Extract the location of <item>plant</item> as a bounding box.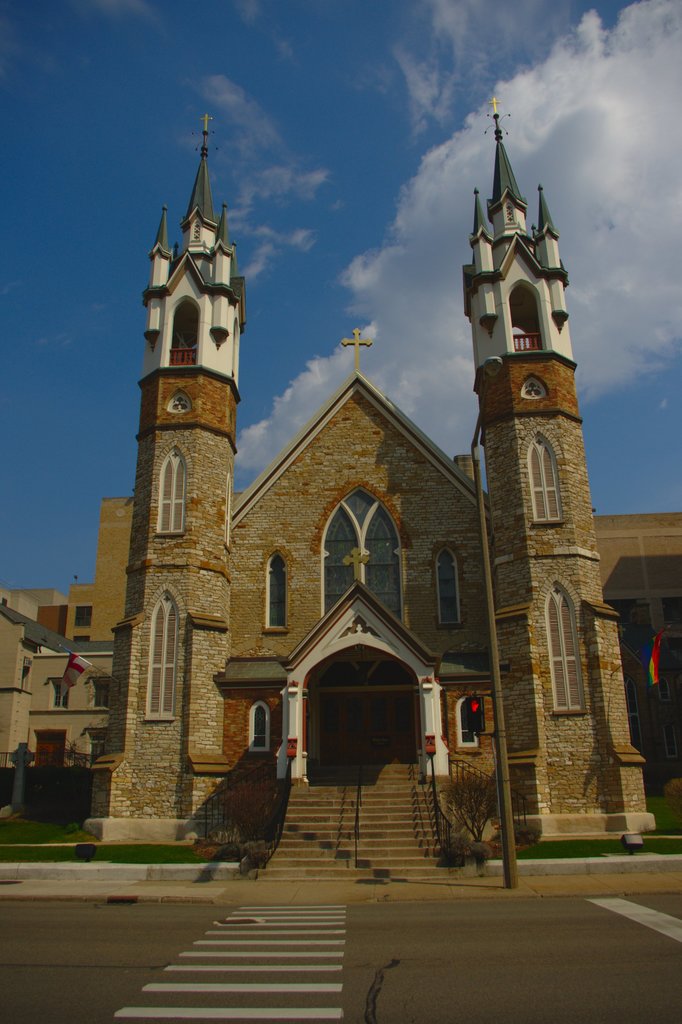
x1=76 y1=842 x2=97 y2=861.
